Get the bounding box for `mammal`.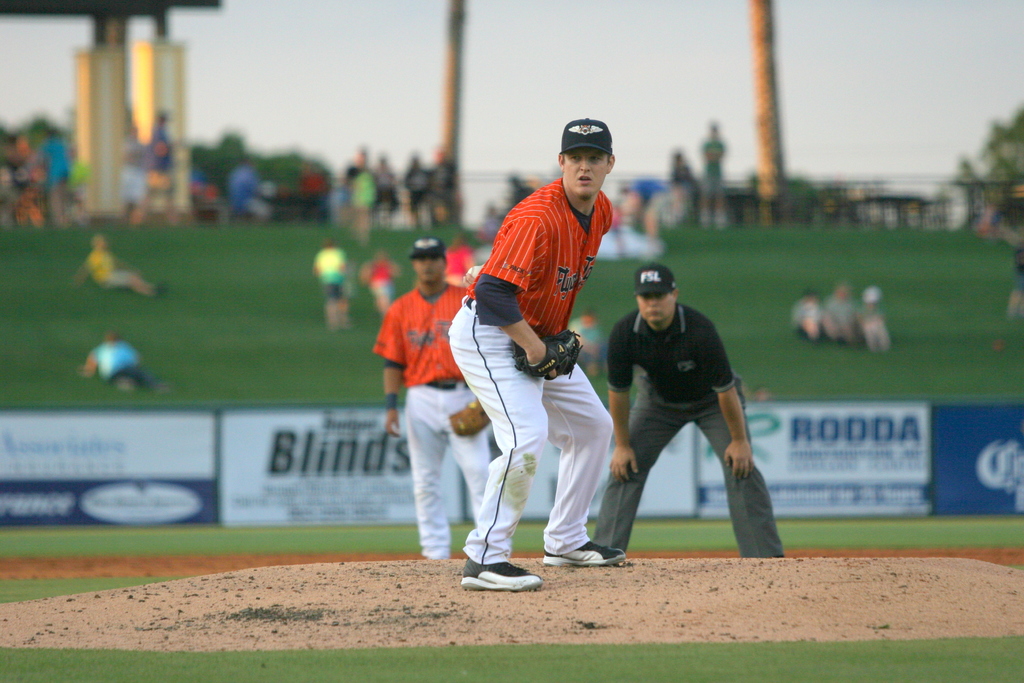
(454, 234, 483, 286).
